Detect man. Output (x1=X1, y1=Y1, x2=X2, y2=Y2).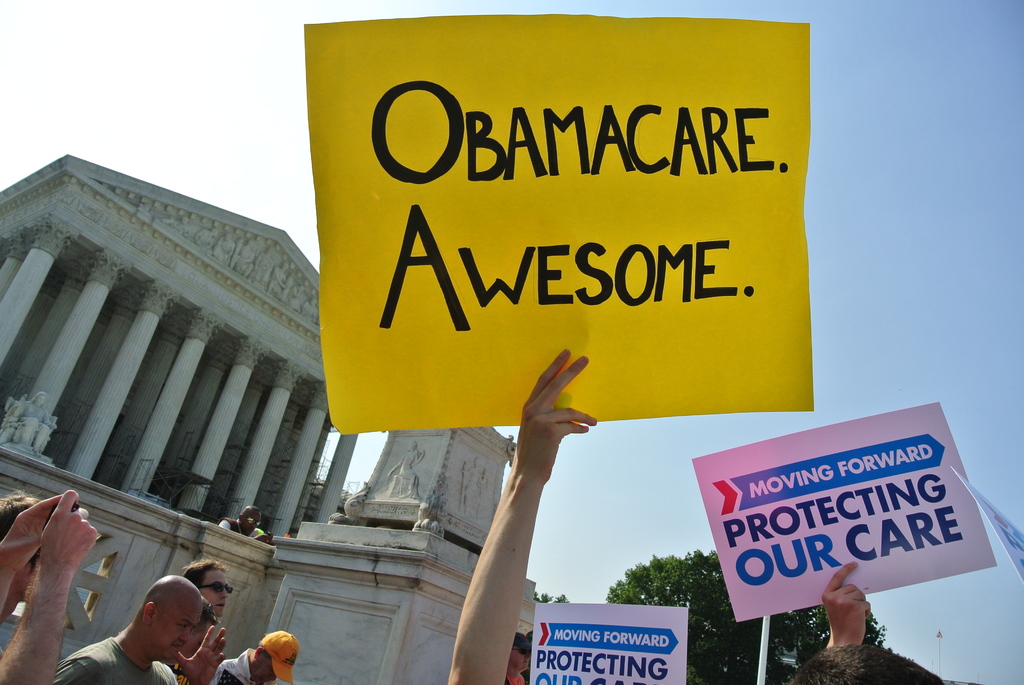
(x1=62, y1=574, x2=236, y2=684).
